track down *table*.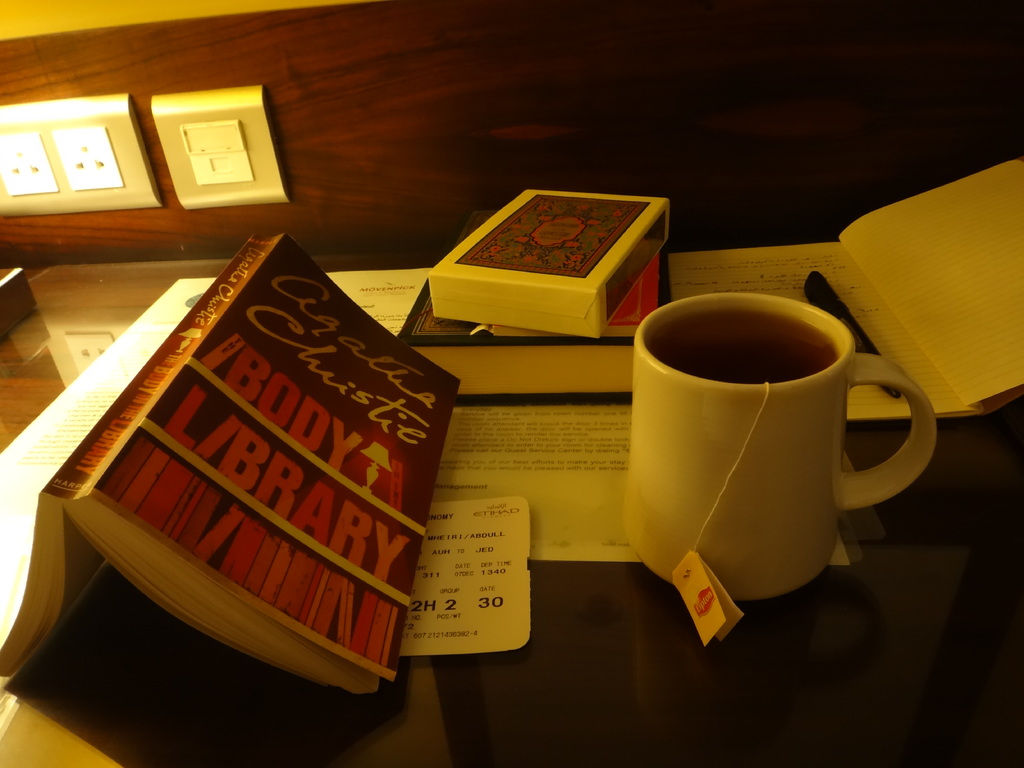
Tracked to bbox=[0, 4, 1023, 767].
